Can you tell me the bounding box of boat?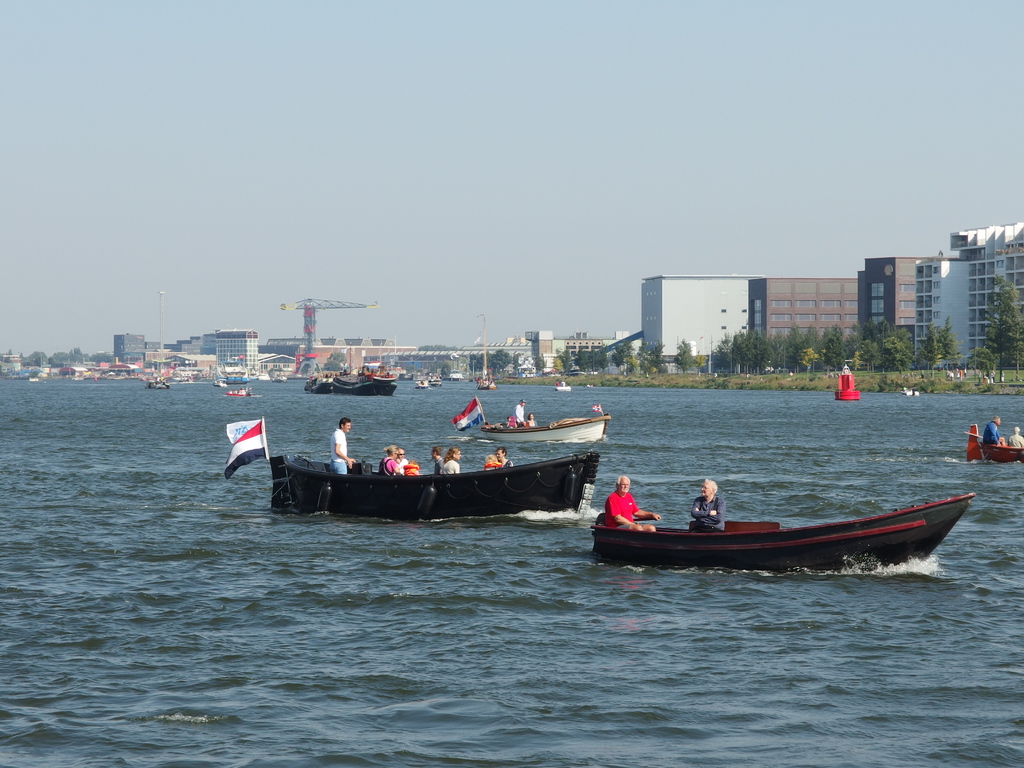
{"left": 271, "top": 372, "right": 291, "bottom": 383}.
